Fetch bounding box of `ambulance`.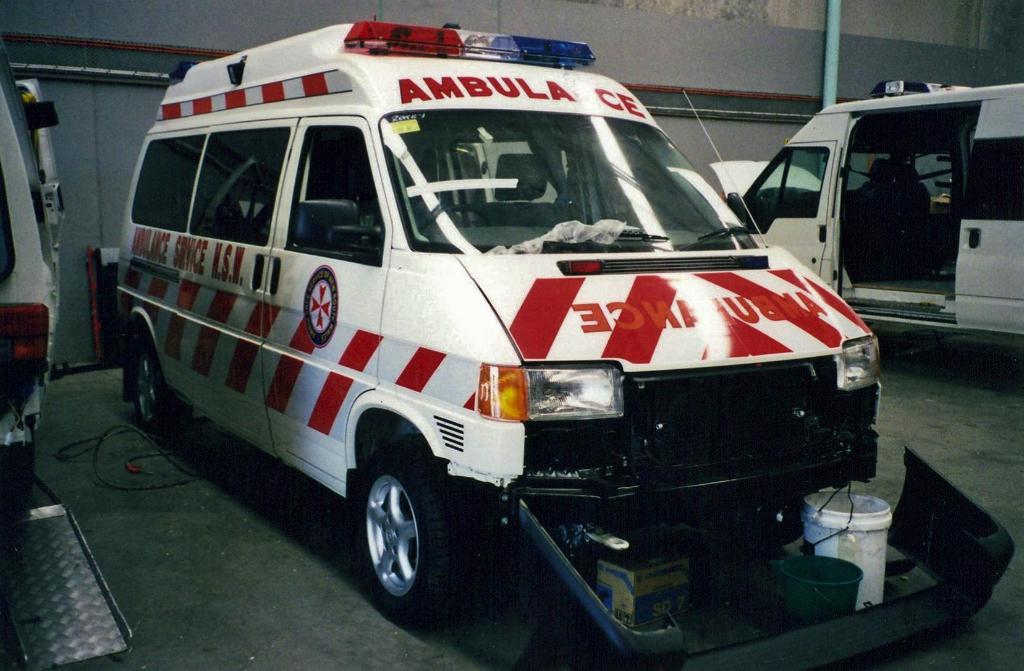
Bbox: <box>706,78,1023,338</box>.
